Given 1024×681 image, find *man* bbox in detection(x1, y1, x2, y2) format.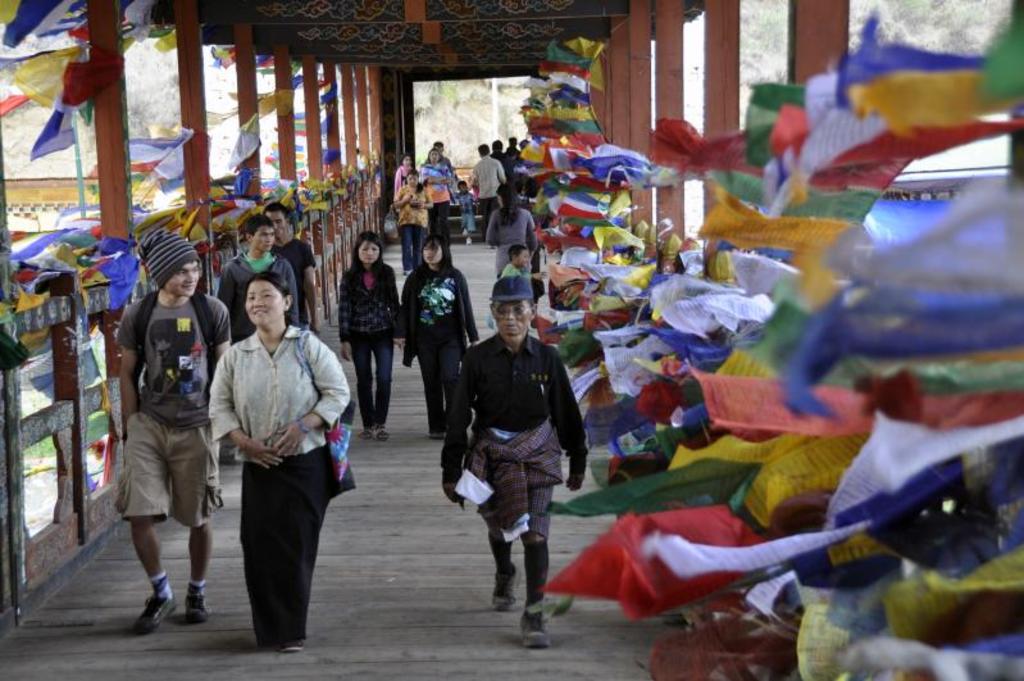
detection(419, 142, 452, 187).
